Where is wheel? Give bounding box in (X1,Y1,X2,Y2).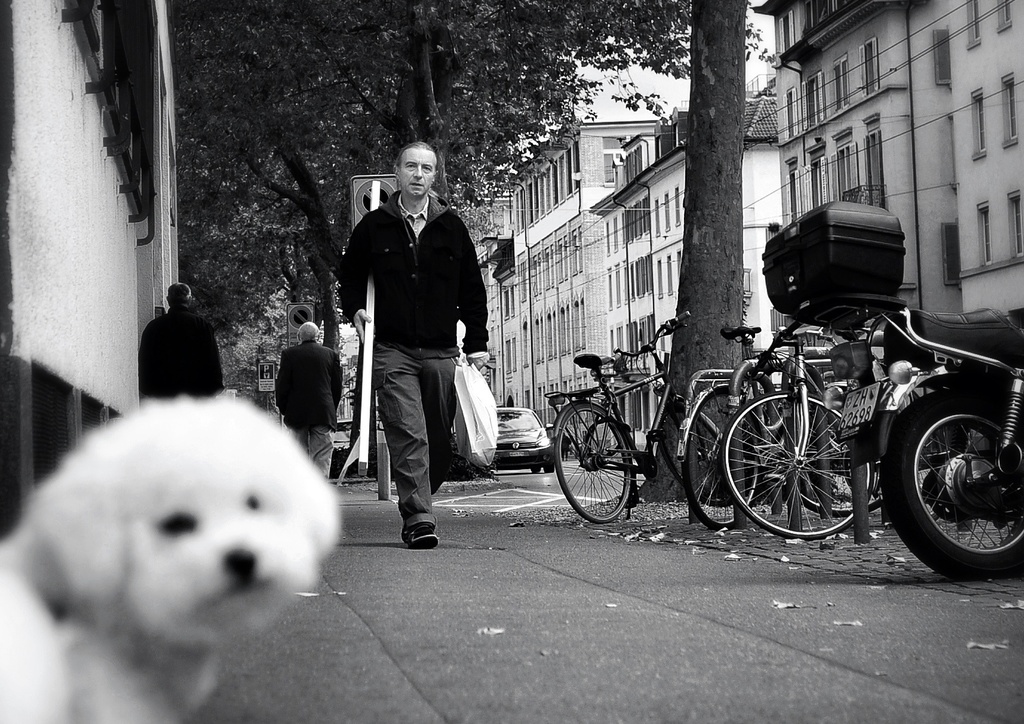
(530,465,540,469).
